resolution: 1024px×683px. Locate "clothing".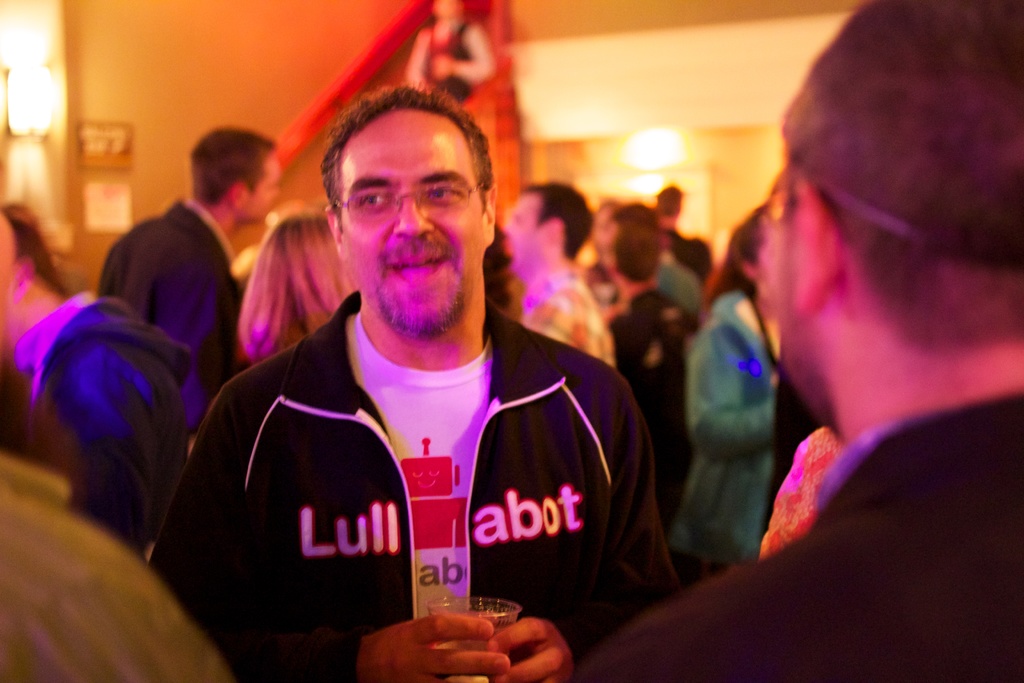
{"x1": 504, "y1": 261, "x2": 621, "y2": 378}.
